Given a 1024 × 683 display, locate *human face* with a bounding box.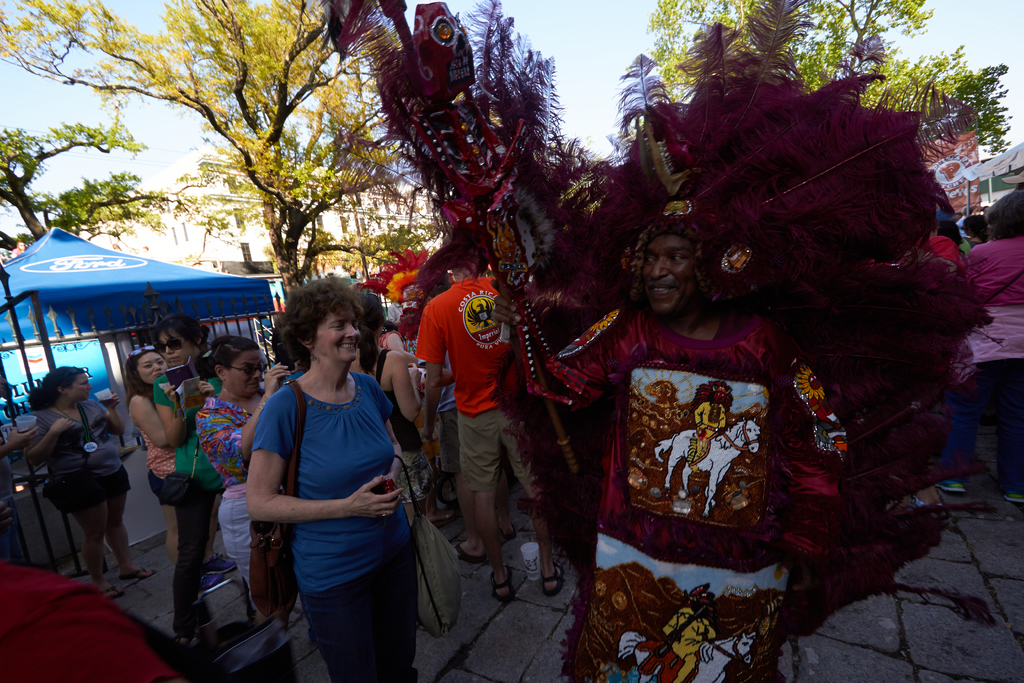
Located: crop(645, 238, 699, 318).
